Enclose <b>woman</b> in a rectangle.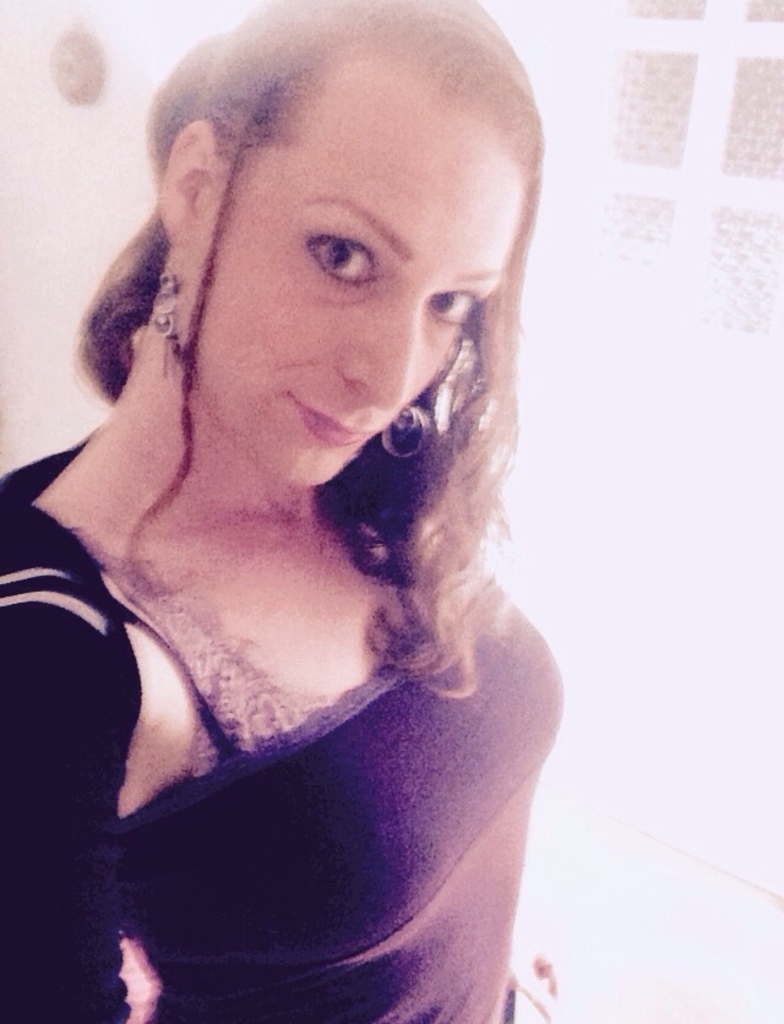
(0, 0, 621, 1003).
